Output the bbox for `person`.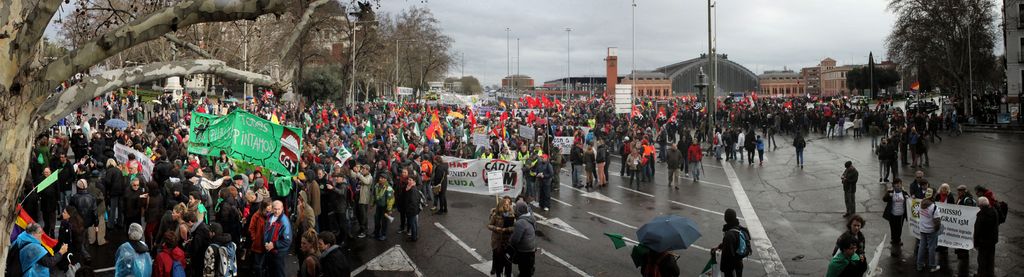
box=[751, 137, 771, 169].
